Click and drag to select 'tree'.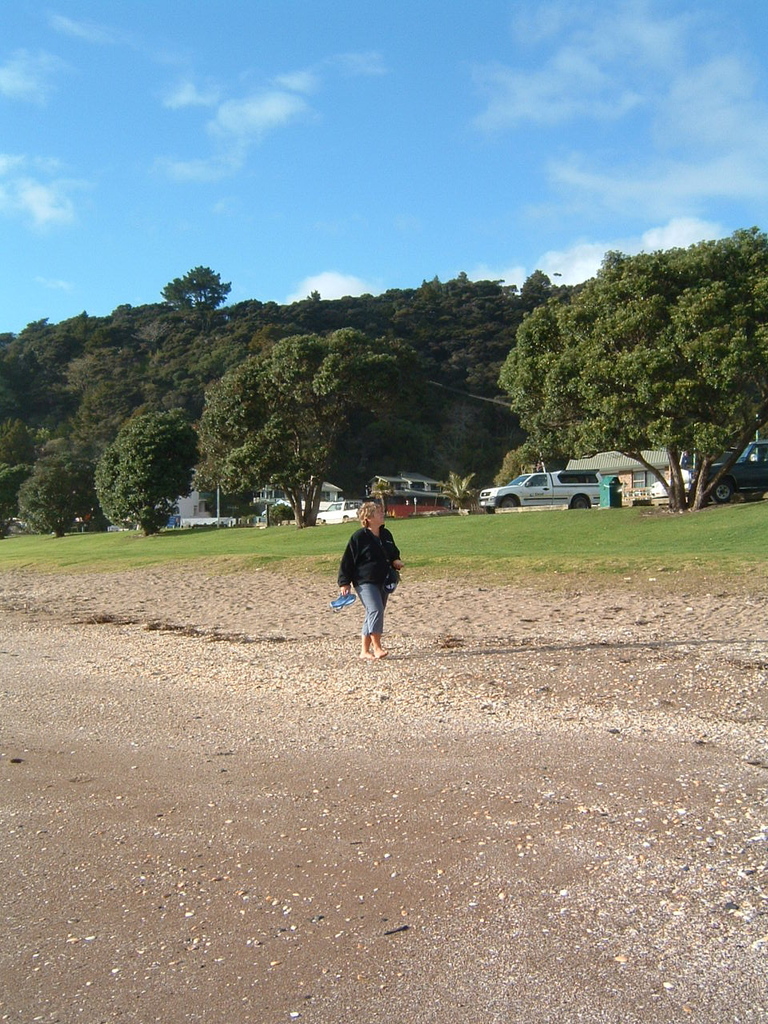
Selection: left=12, top=434, right=94, bottom=539.
